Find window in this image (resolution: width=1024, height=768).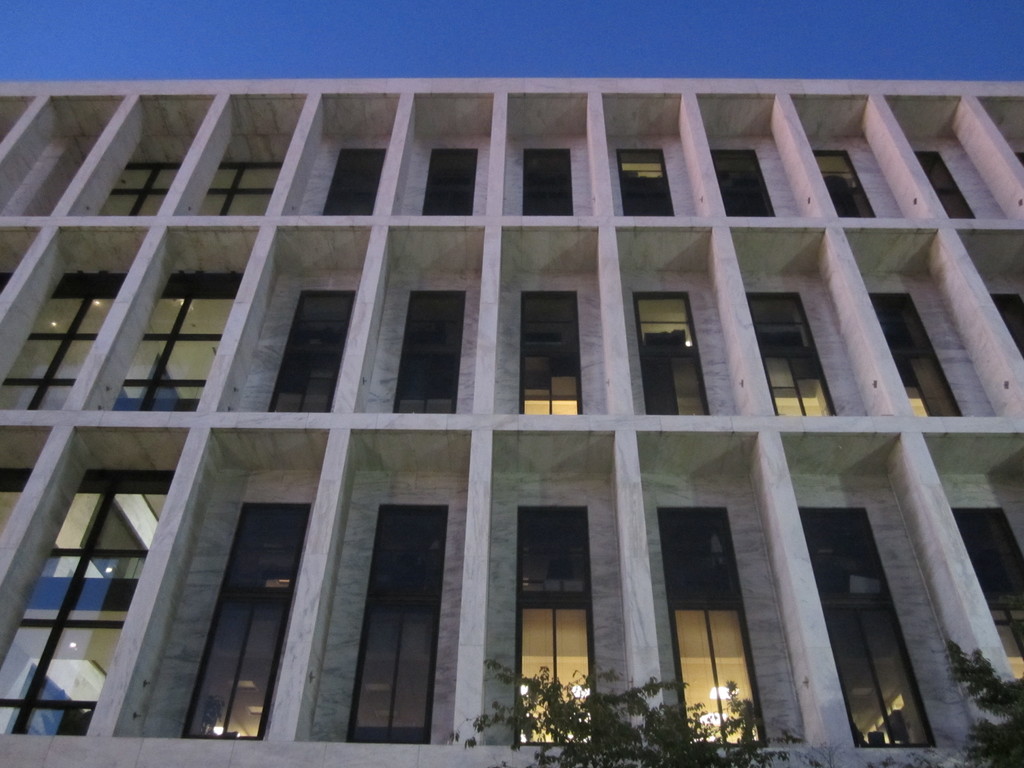
x1=513, y1=289, x2=577, y2=417.
